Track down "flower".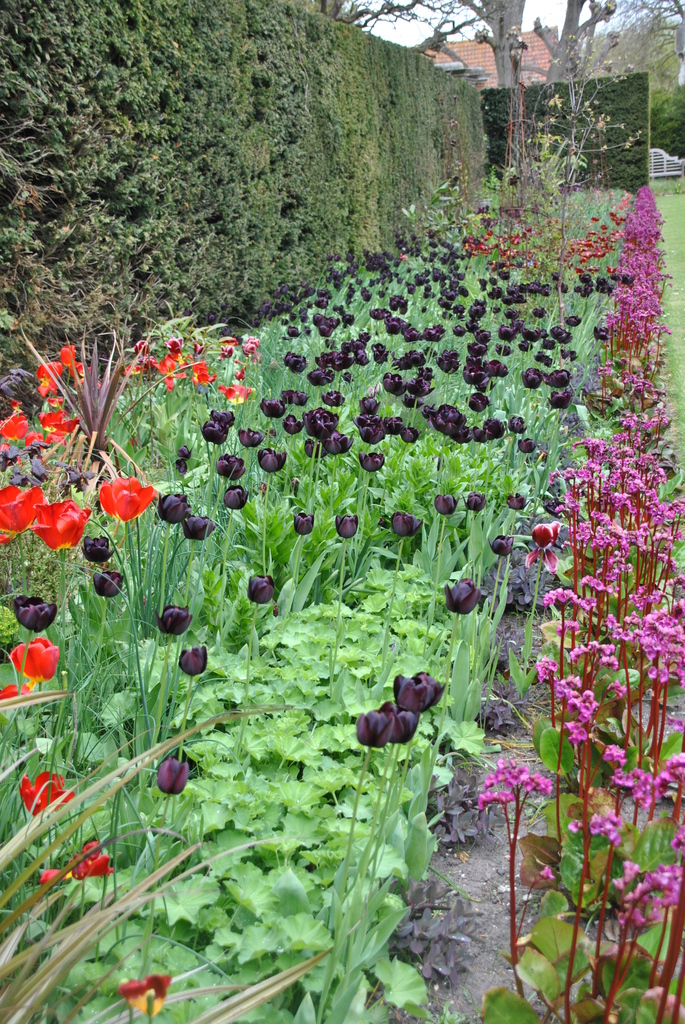
Tracked to <bbox>157, 753, 189, 797</bbox>.
